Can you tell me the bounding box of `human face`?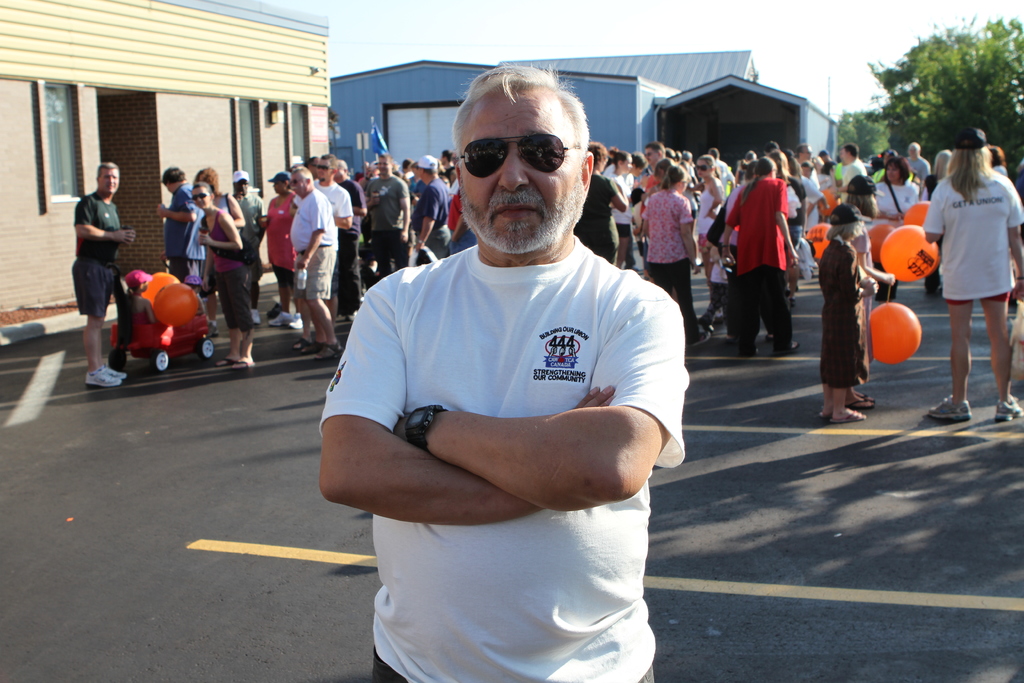
bbox=[316, 160, 334, 183].
